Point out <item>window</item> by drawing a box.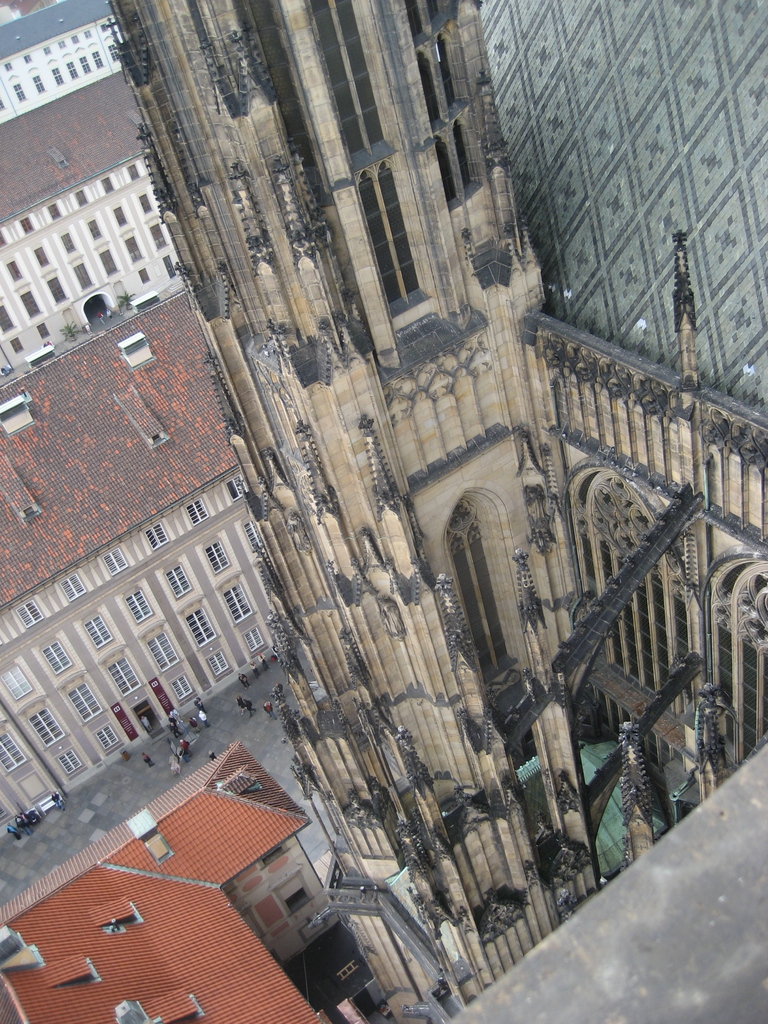
(55, 573, 83, 603).
